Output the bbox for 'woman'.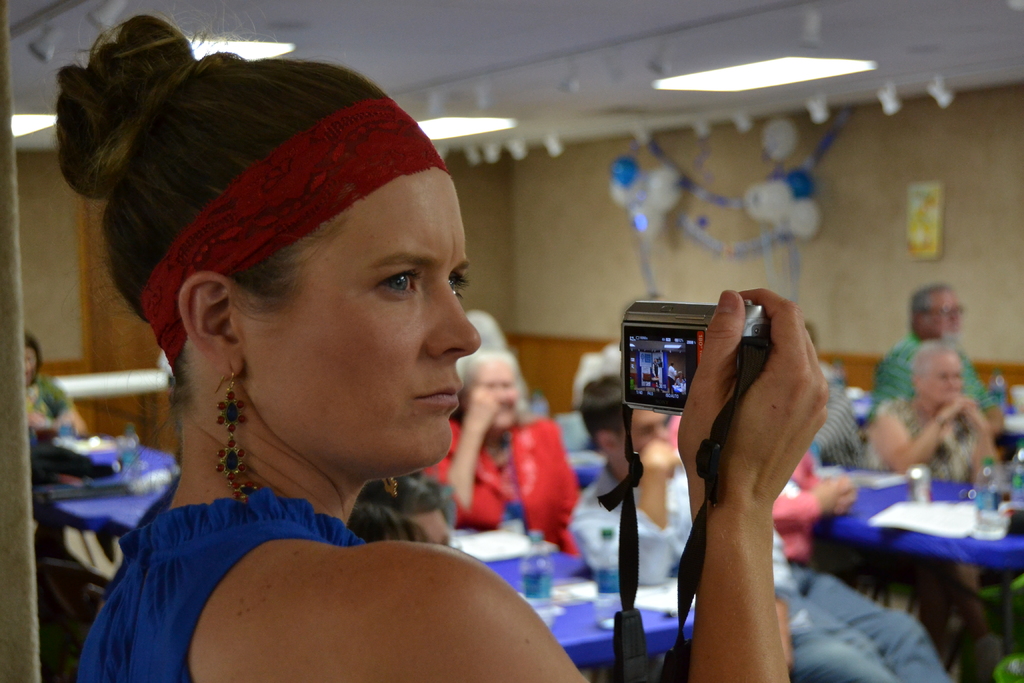
[22, 329, 87, 437].
